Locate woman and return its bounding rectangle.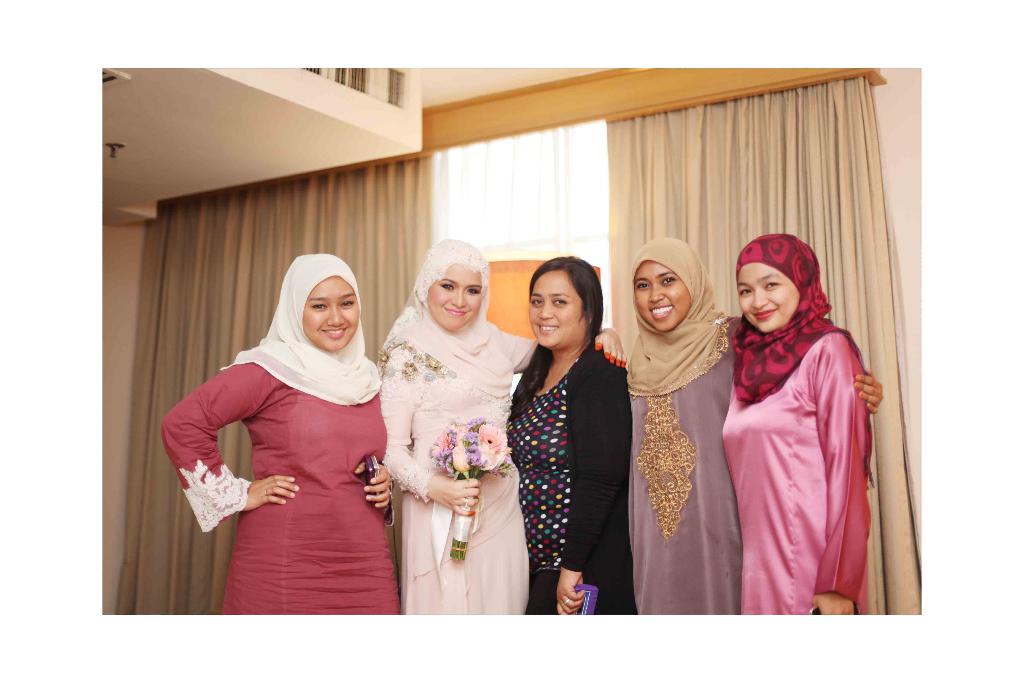
{"x1": 623, "y1": 235, "x2": 884, "y2": 616}.
